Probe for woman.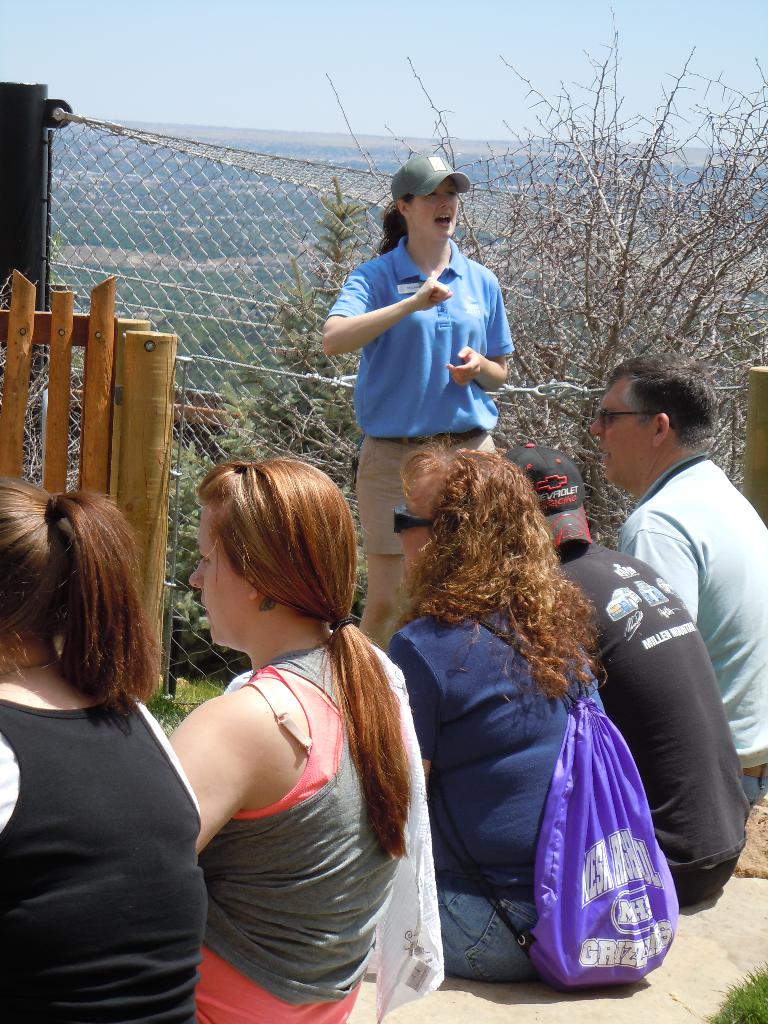
Probe result: x1=317 y1=157 x2=522 y2=650.
